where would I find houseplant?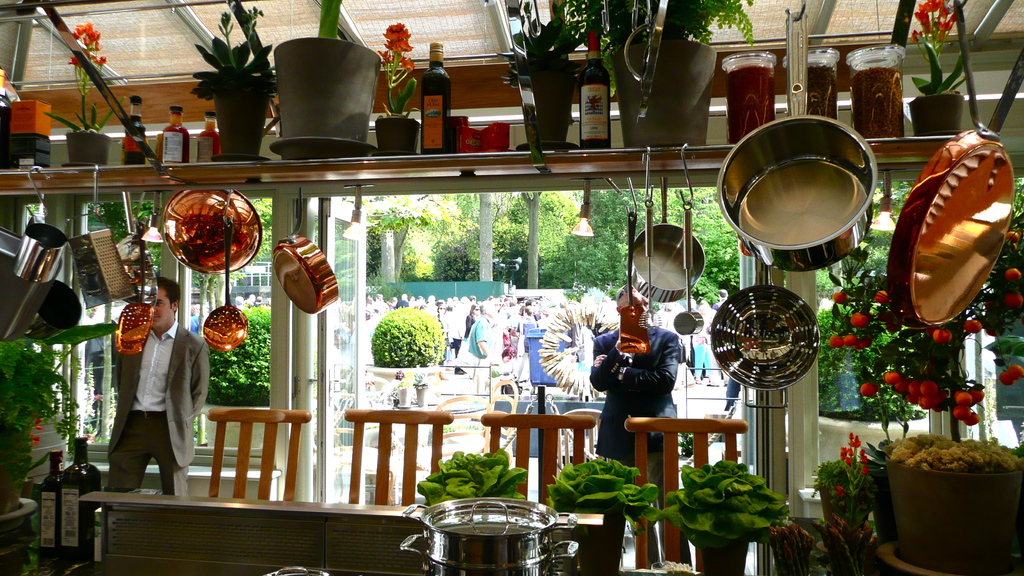
At l=191, t=0, r=279, b=156.
